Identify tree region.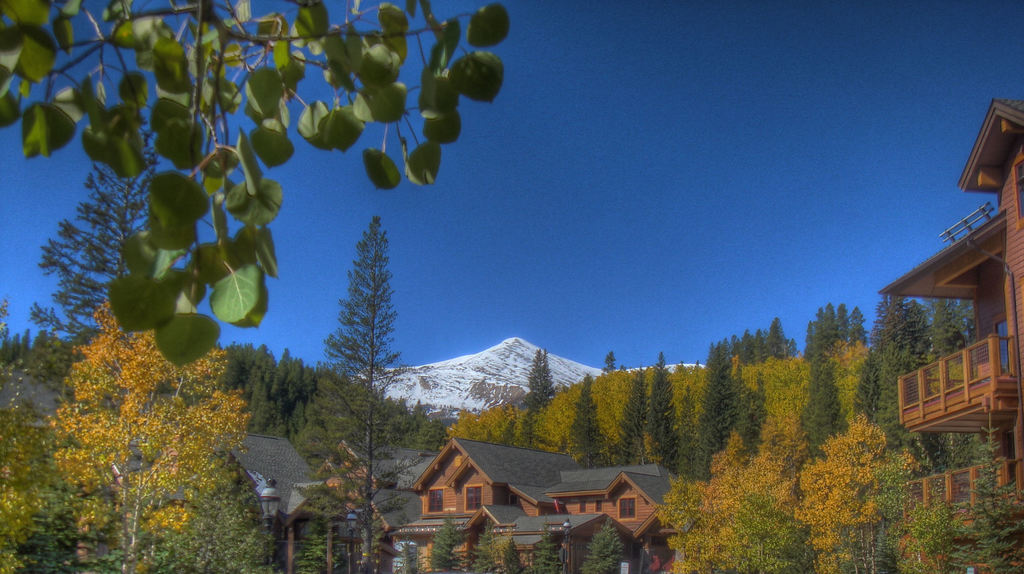
Region: 314/216/408/573.
